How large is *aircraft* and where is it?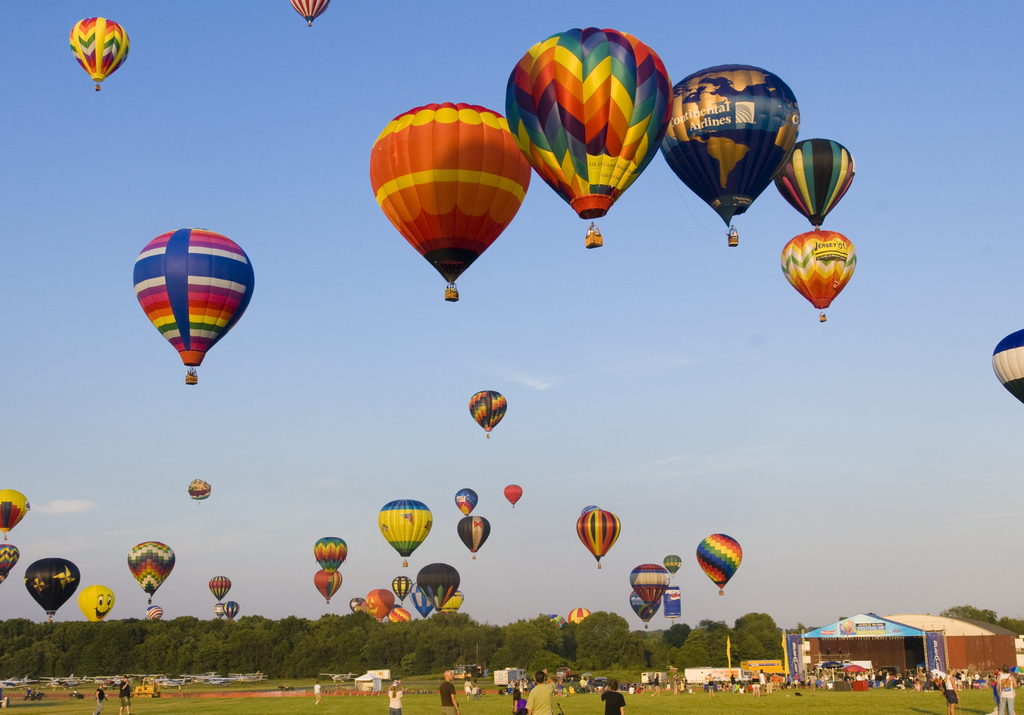
Bounding box: 564:607:592:626.
